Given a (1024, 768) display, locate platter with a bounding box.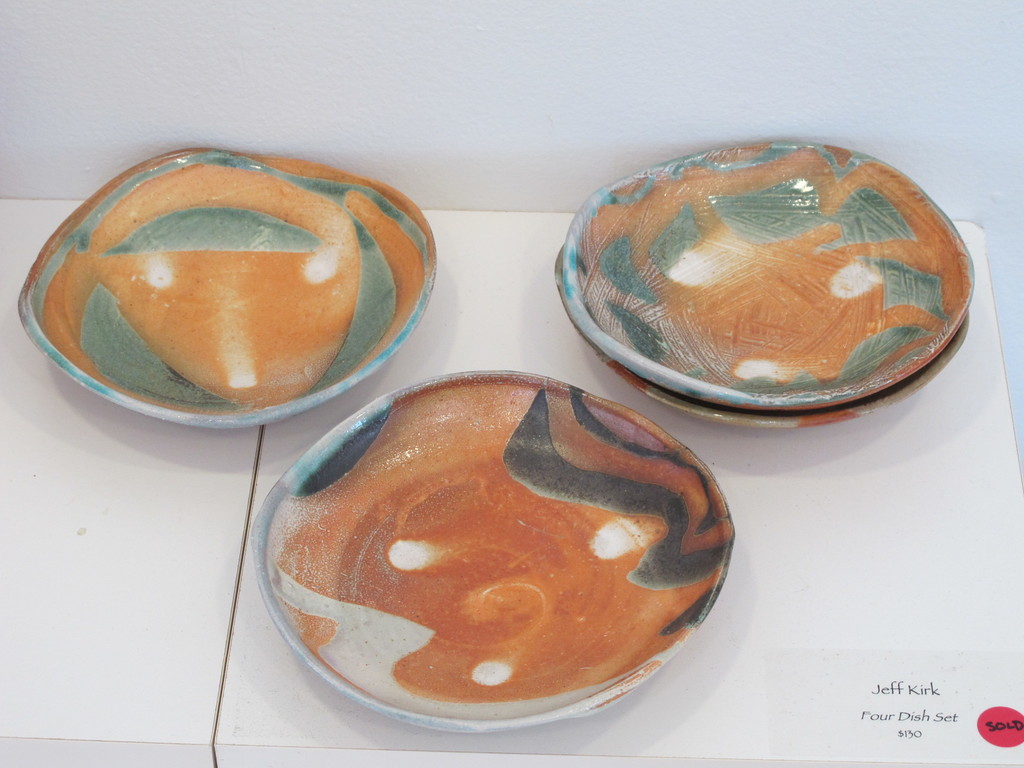
Located: bbox(1, 147, 445, 431).
